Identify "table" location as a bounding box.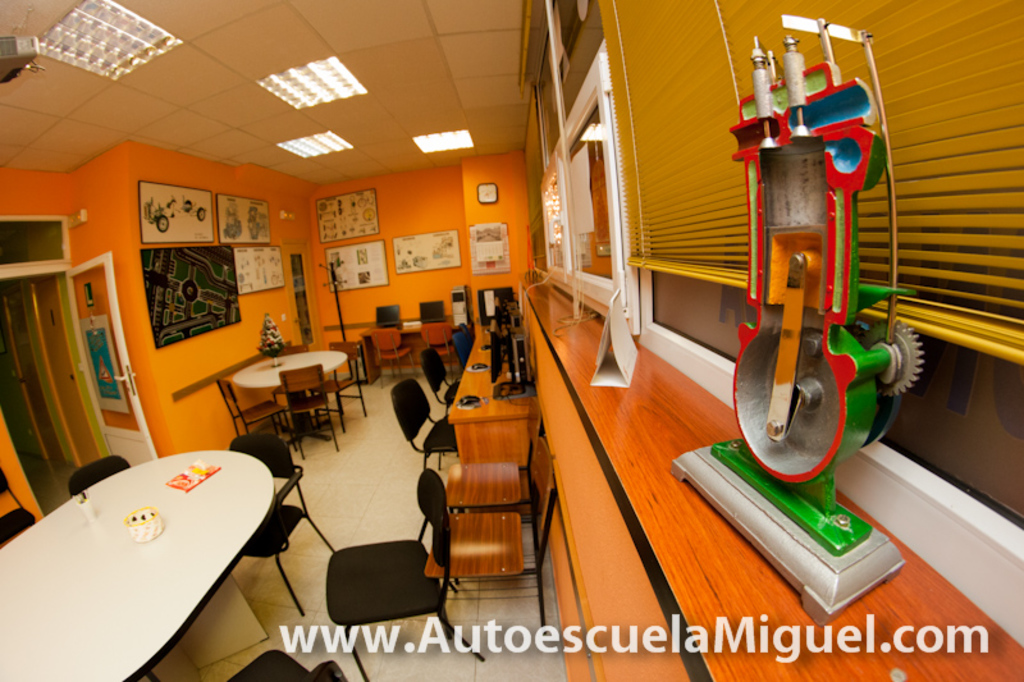
[445, 325, 535, 521].
